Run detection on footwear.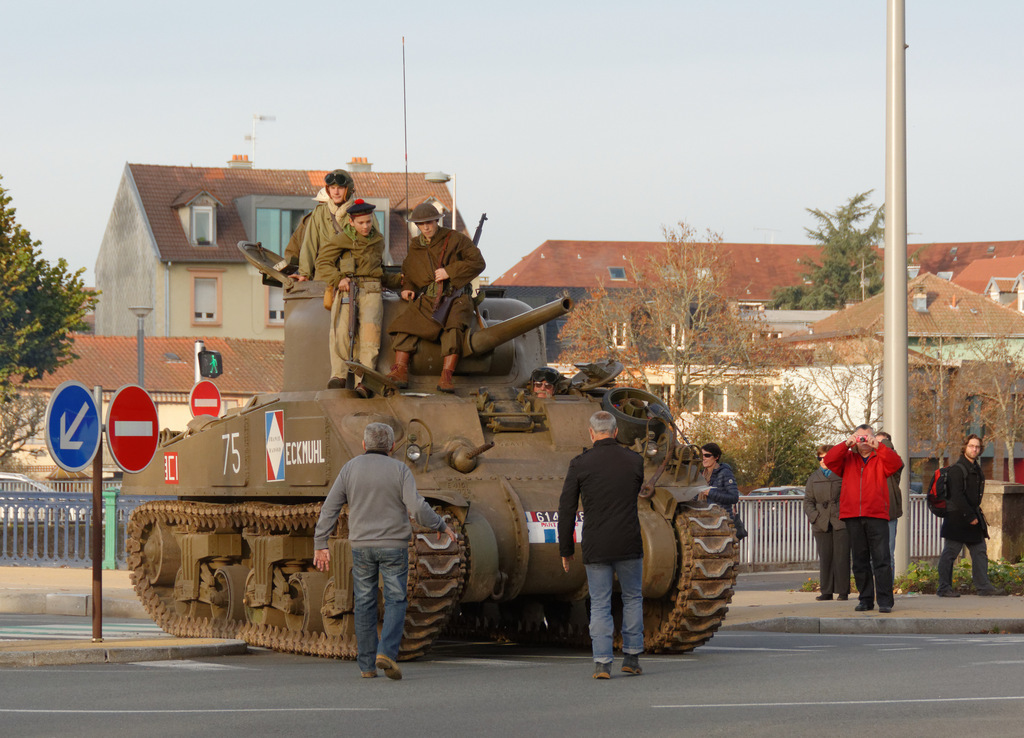
Result: select_region(617, 654, 641, 675).
